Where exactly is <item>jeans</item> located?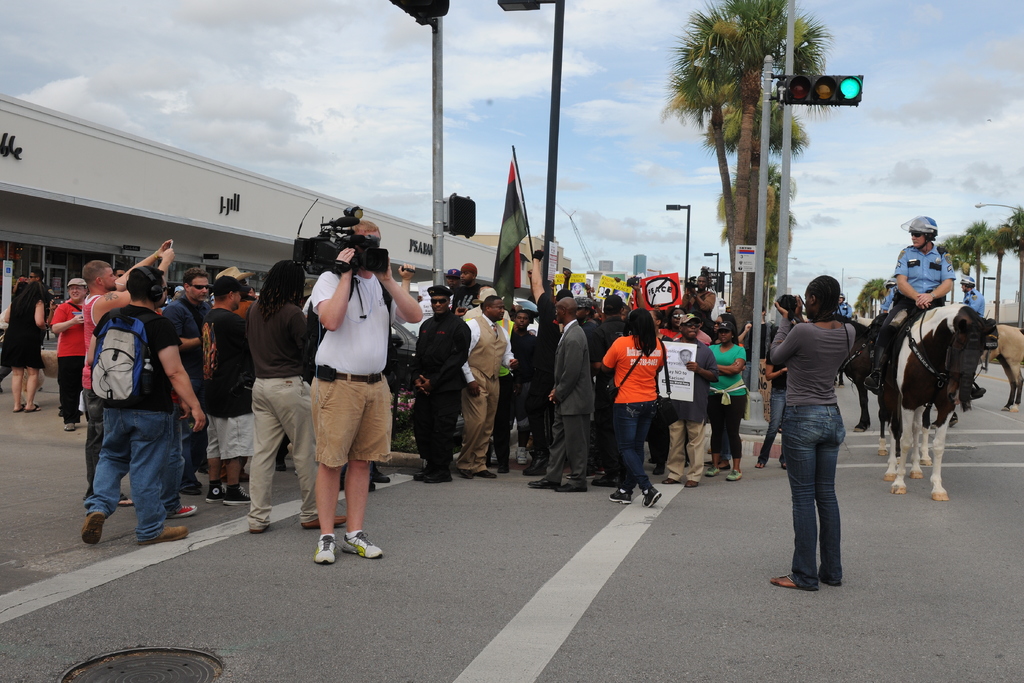
Its bounding box is 514,385,530,445.
